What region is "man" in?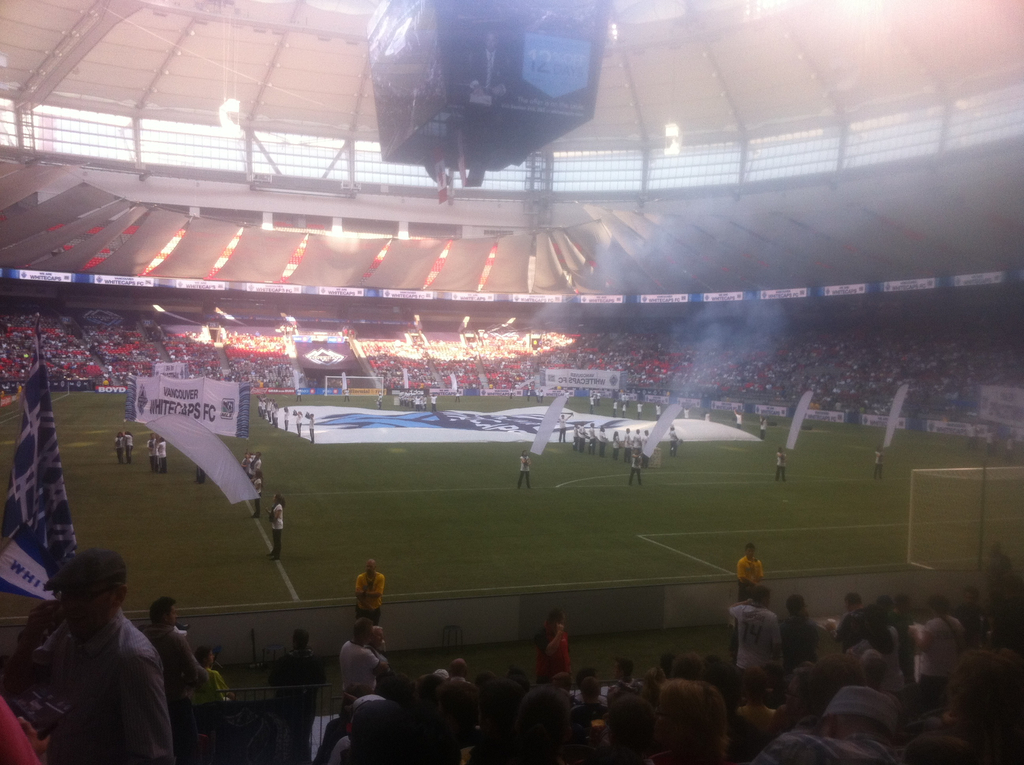
986,541,1012,588.
